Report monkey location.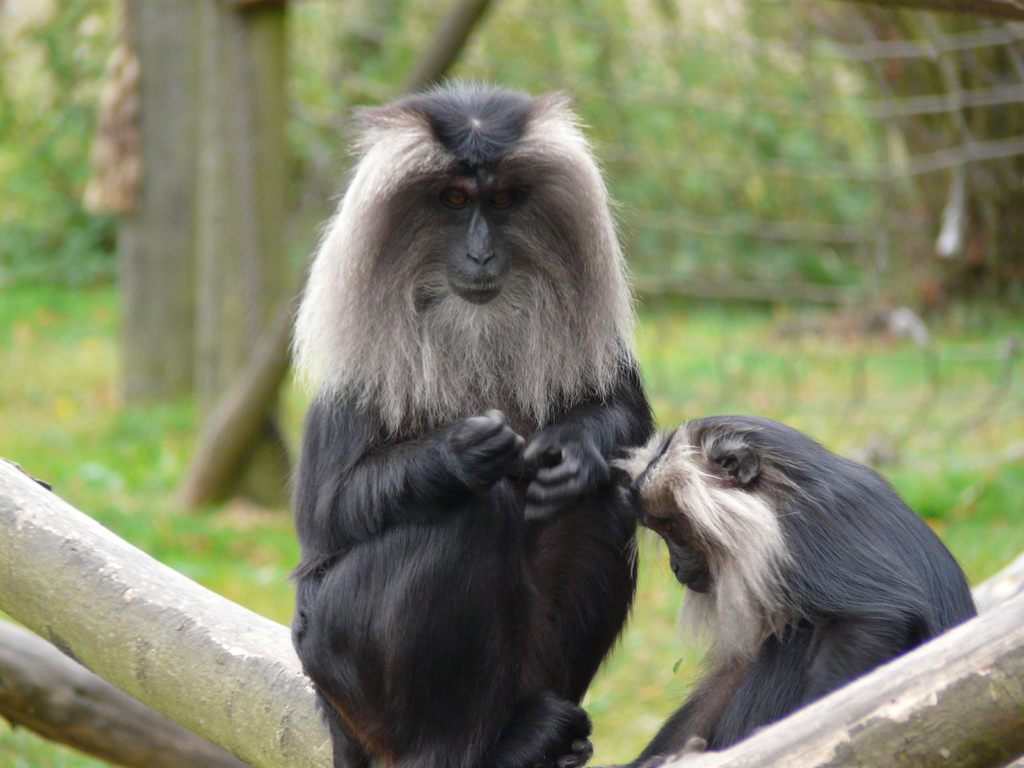
Report: detection(628, 412, 973, 767).
